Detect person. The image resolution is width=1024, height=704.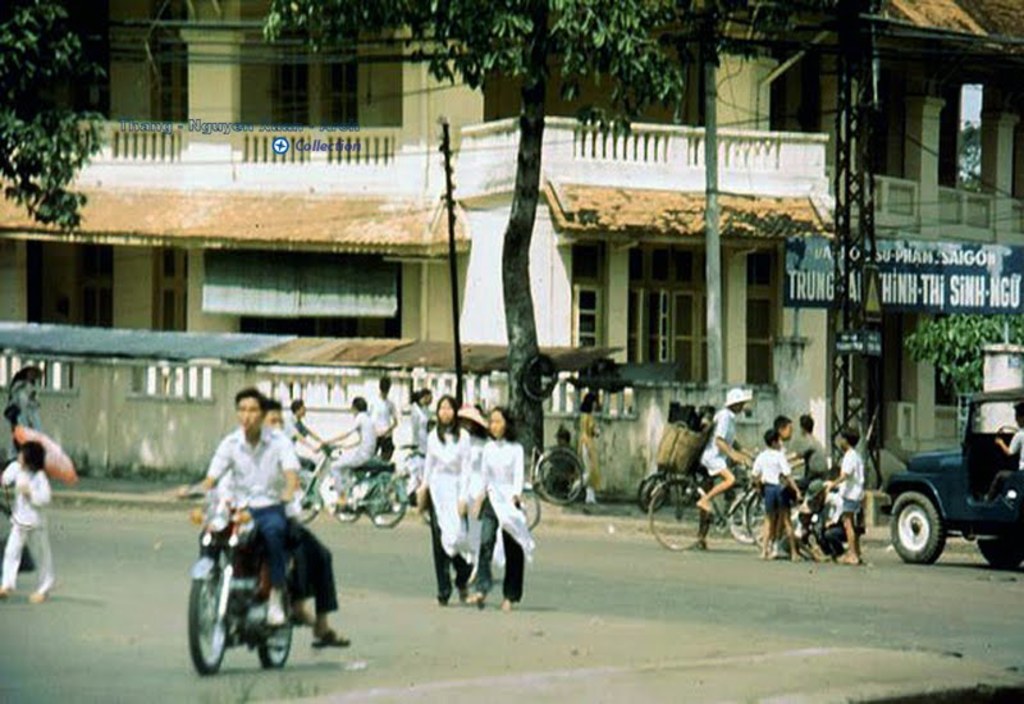
locate(178, 381, 300, 598).
